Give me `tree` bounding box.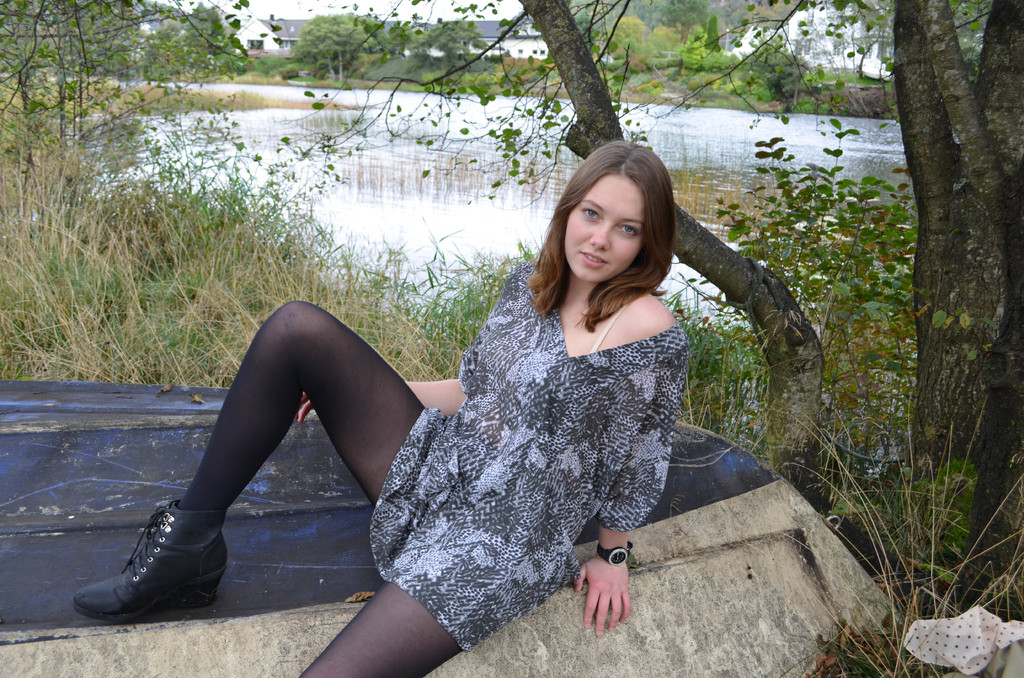
<box>0,0,248,205</box>.
